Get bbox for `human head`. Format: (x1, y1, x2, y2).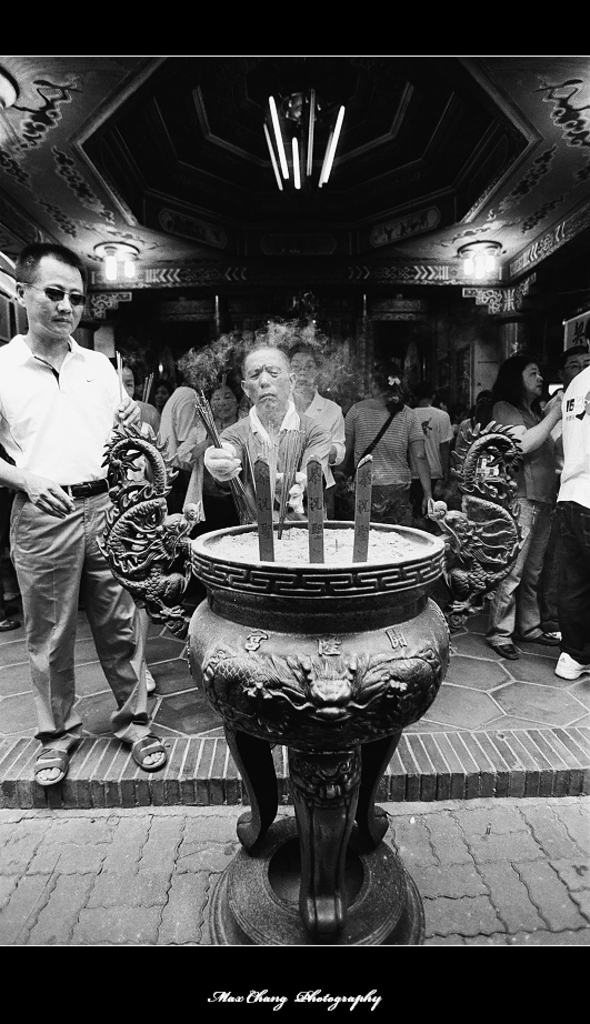
(380, 367, 402, 388).
